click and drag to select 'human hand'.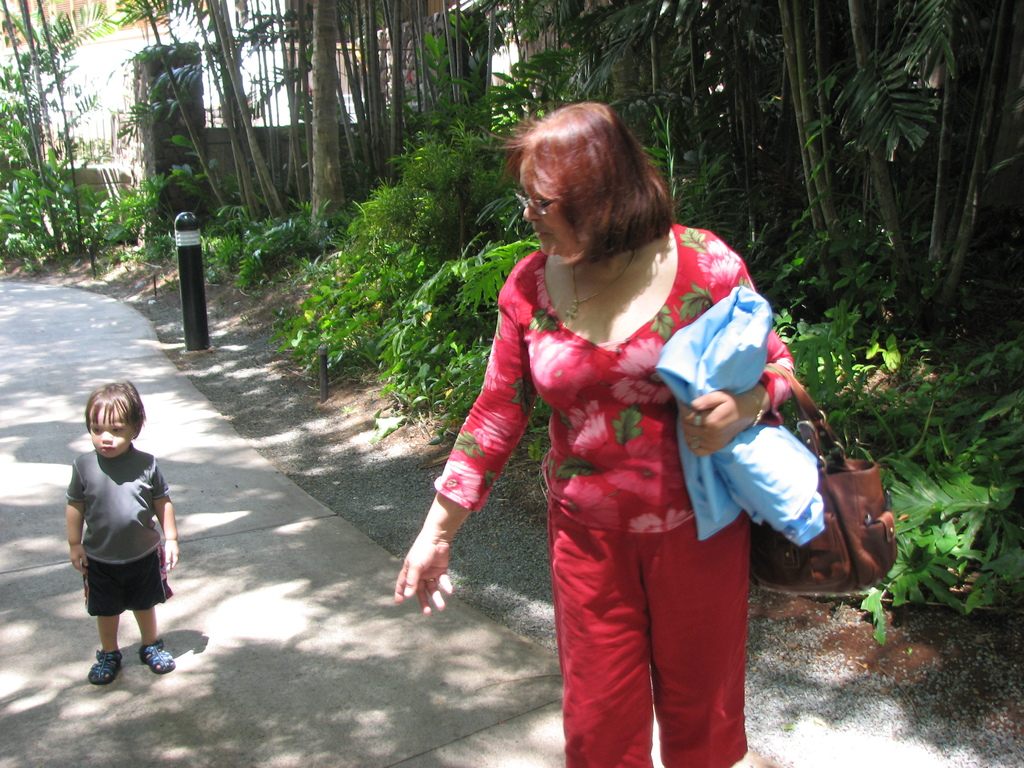
Selection: crop(676, 390, 744, 458).
